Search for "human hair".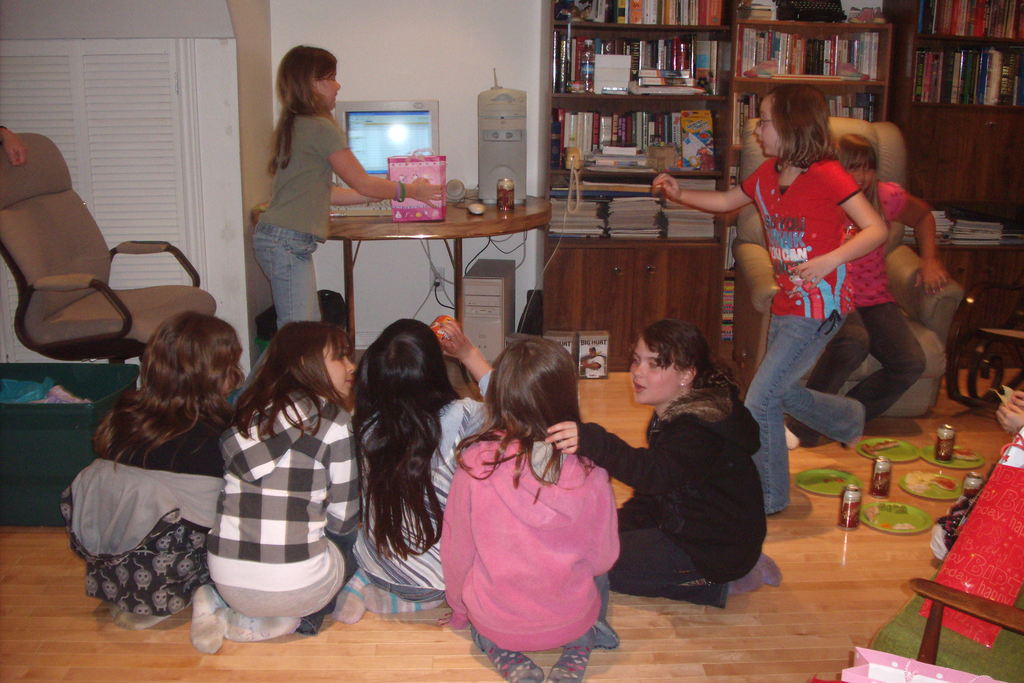
Found at [89, 309, 243, 470].
